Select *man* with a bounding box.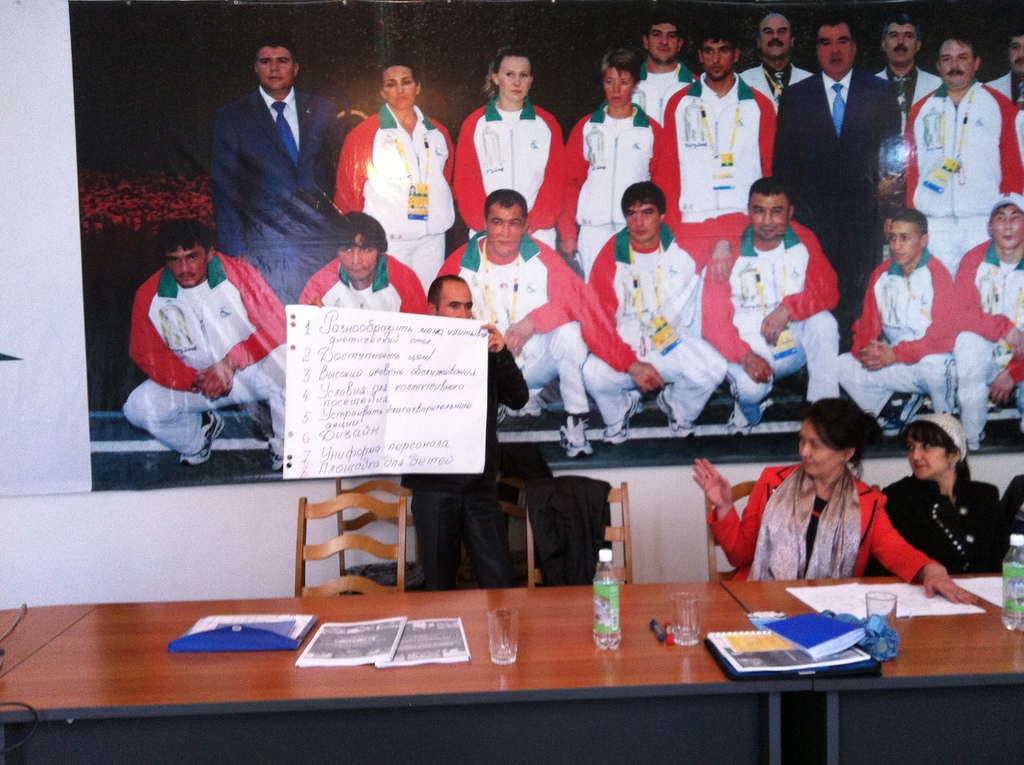
bbox(443, 189, 582, 456).
